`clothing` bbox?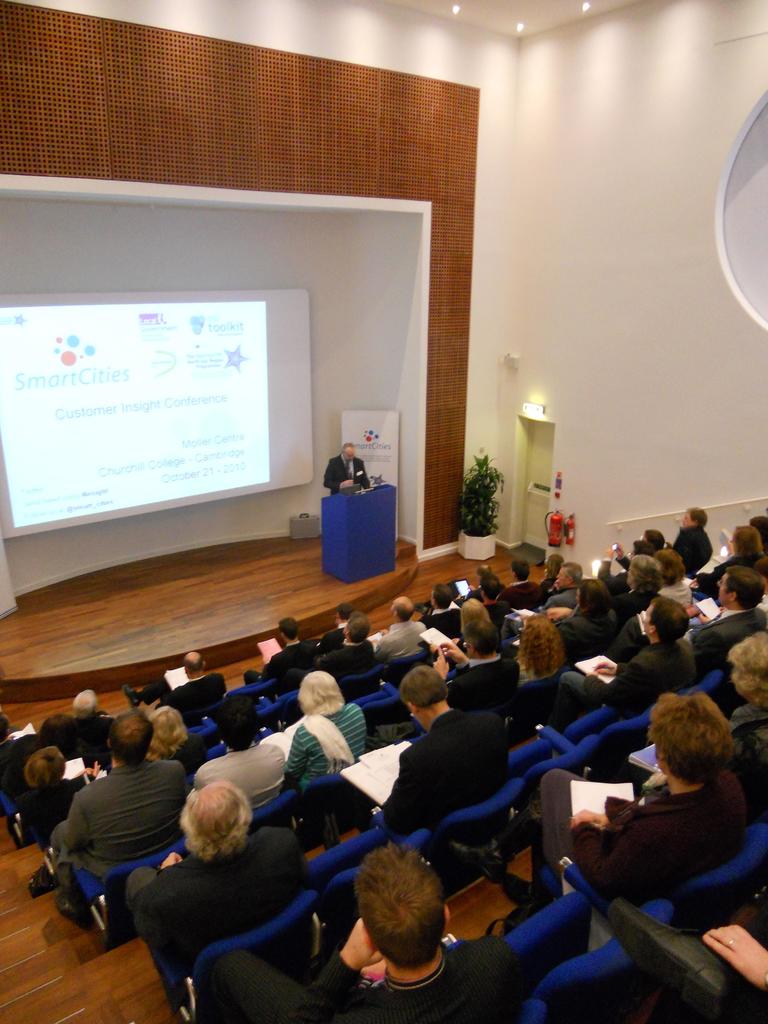
319:625:345:644
